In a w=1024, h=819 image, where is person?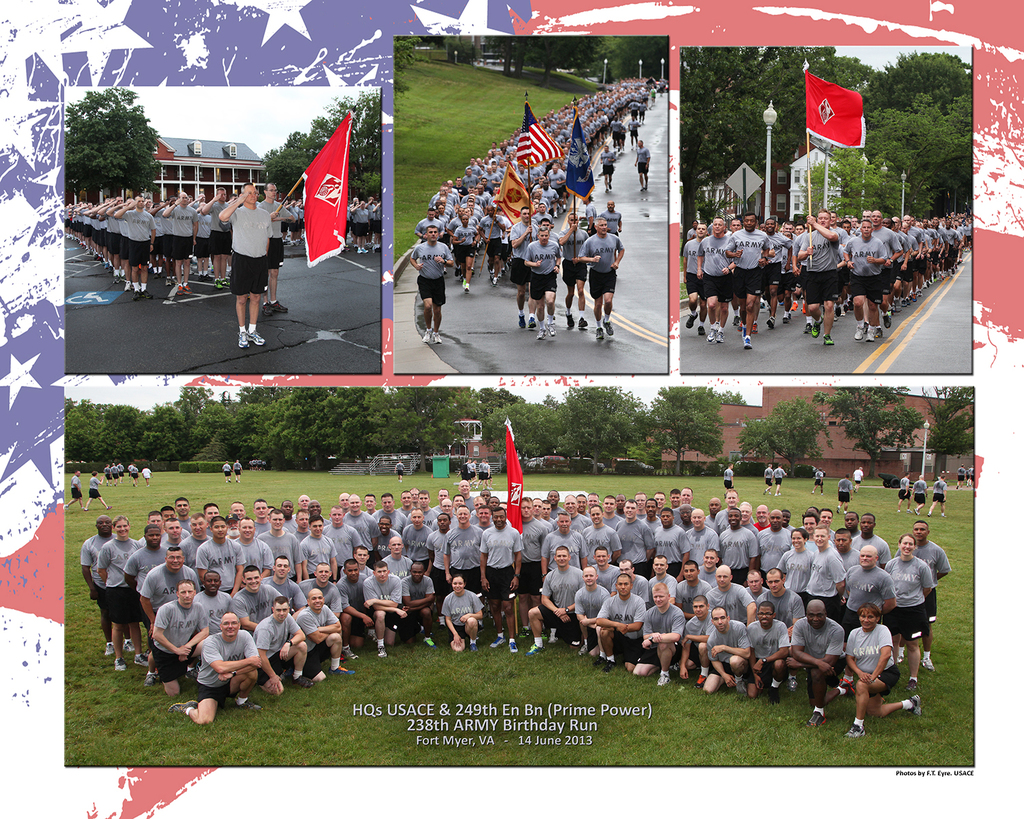
pyautogui.locateOnScreen(183, 513, 212, 551).
